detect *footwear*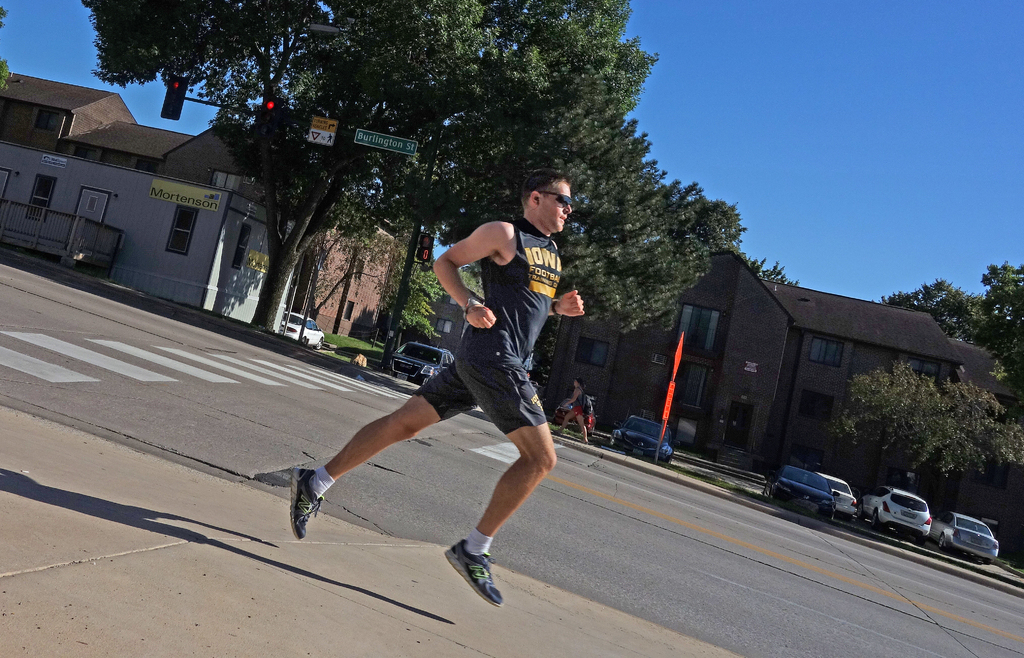
(x1=434, y1=544, x2=509, y2=610)
